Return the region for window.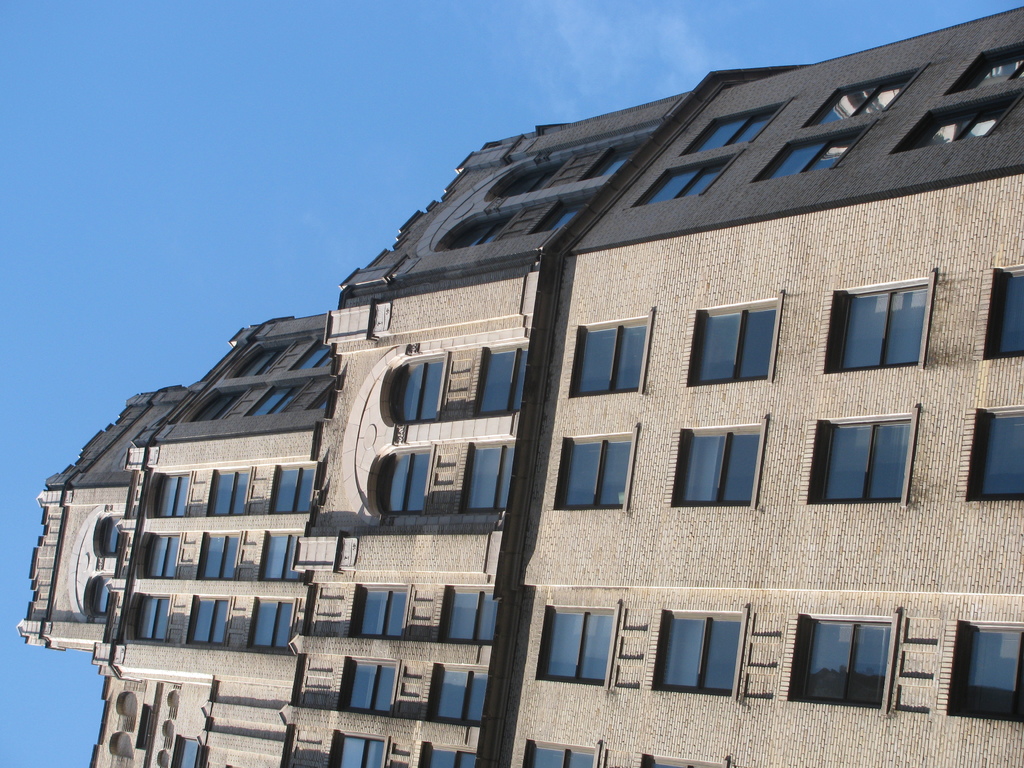
822,411,921,515.
